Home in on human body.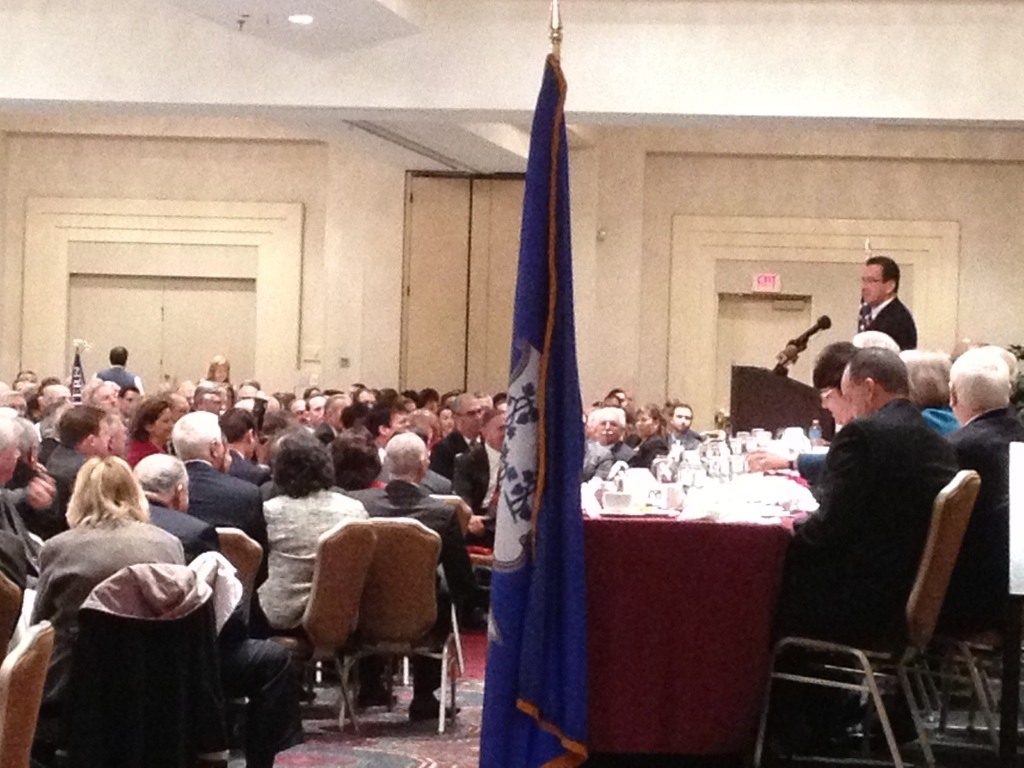
Homed in at box(744, 451, 826, 488).
